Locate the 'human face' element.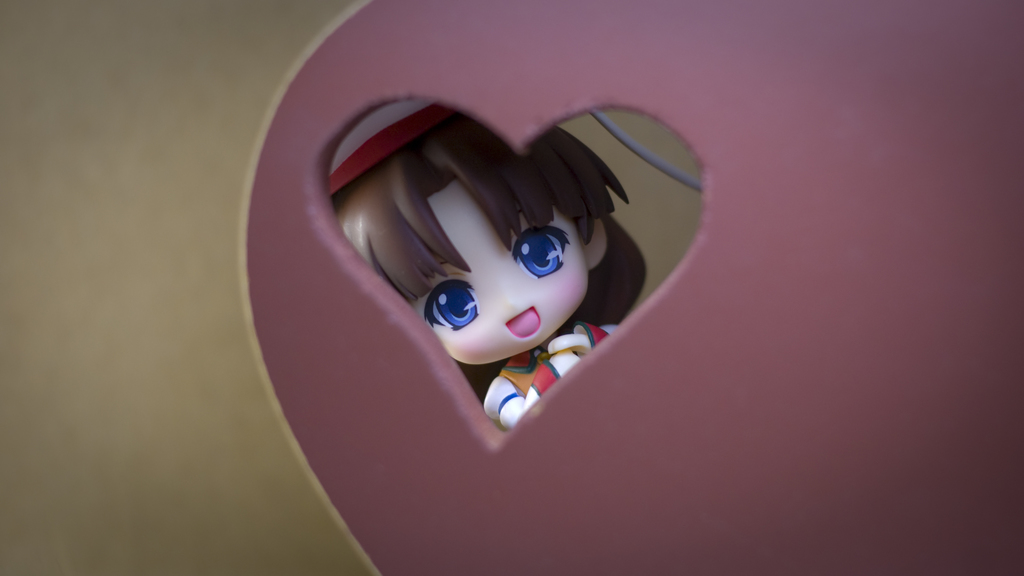
Element bbox: l=410, t=177, r=590, b=366.
